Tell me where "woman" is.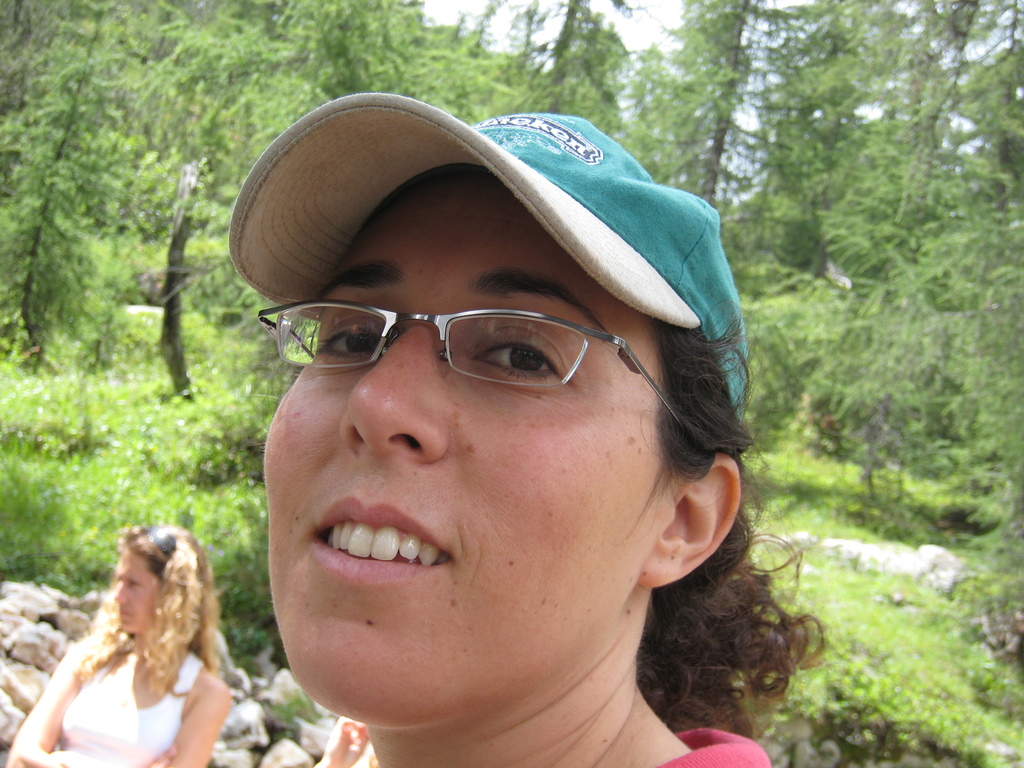
"woman" is at bbox=(13, 520, 247, 767).
